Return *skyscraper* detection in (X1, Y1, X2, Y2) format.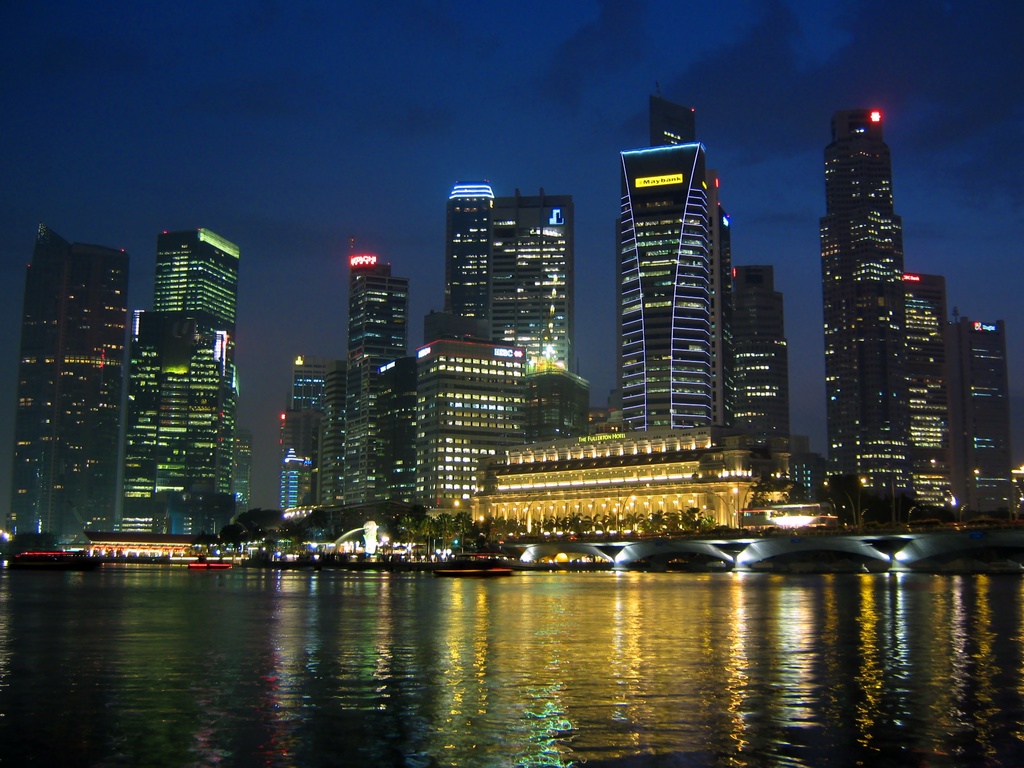
(113, 225, 253, 535).
